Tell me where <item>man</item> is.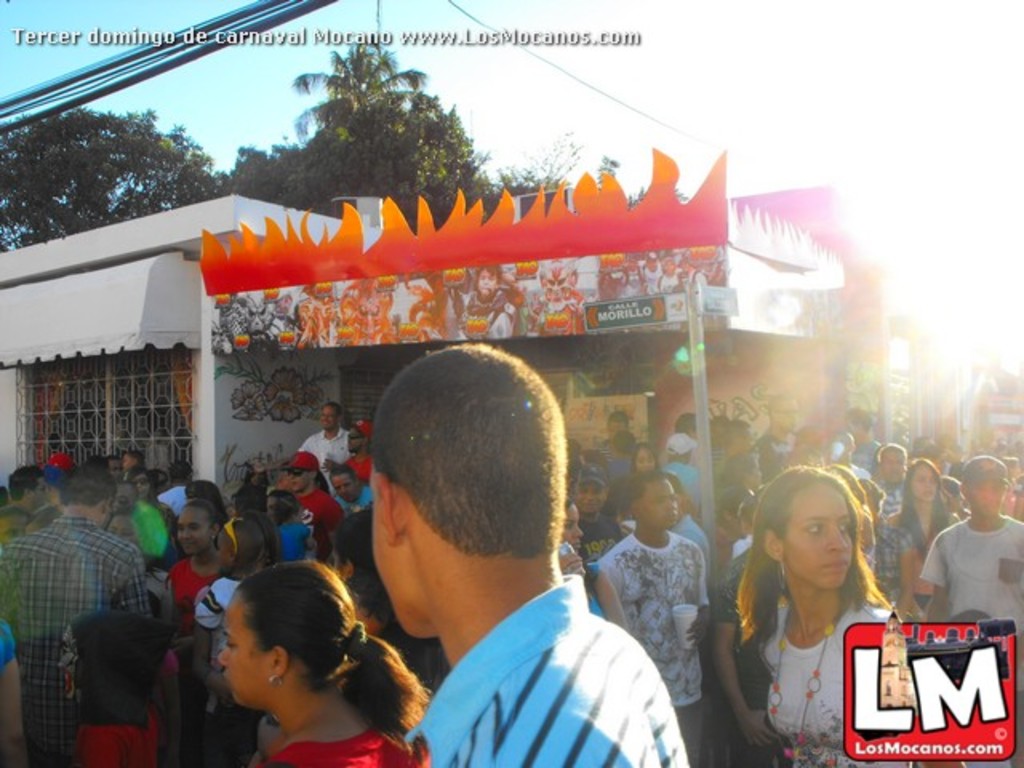
<item>man</item> is at 829:430:872:478.
